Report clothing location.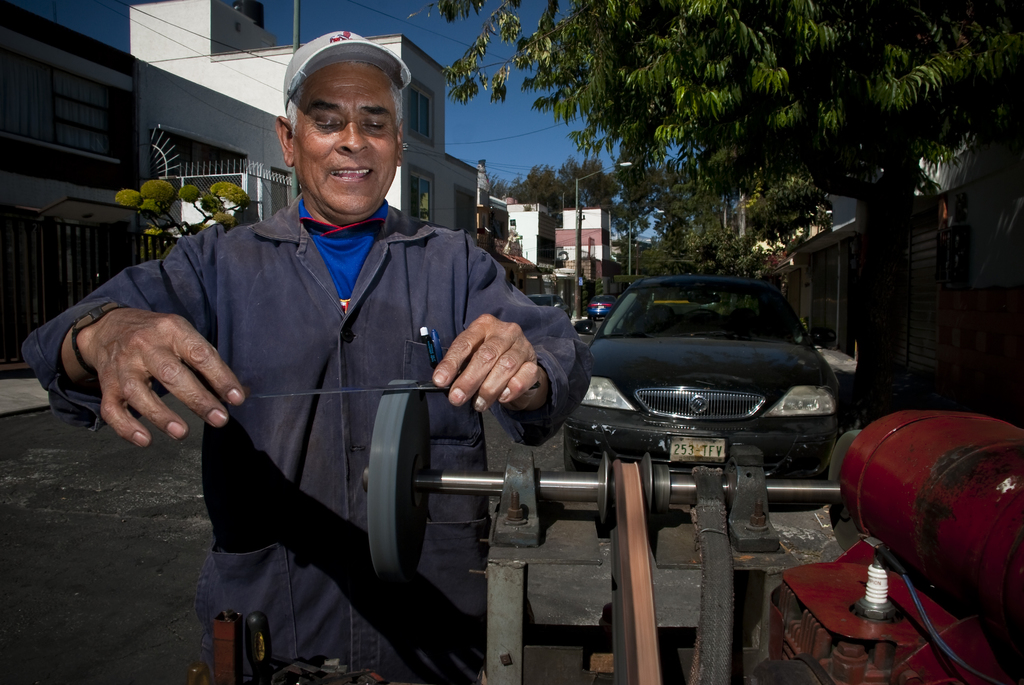
Report: box=[18, 191, 596, 684].
